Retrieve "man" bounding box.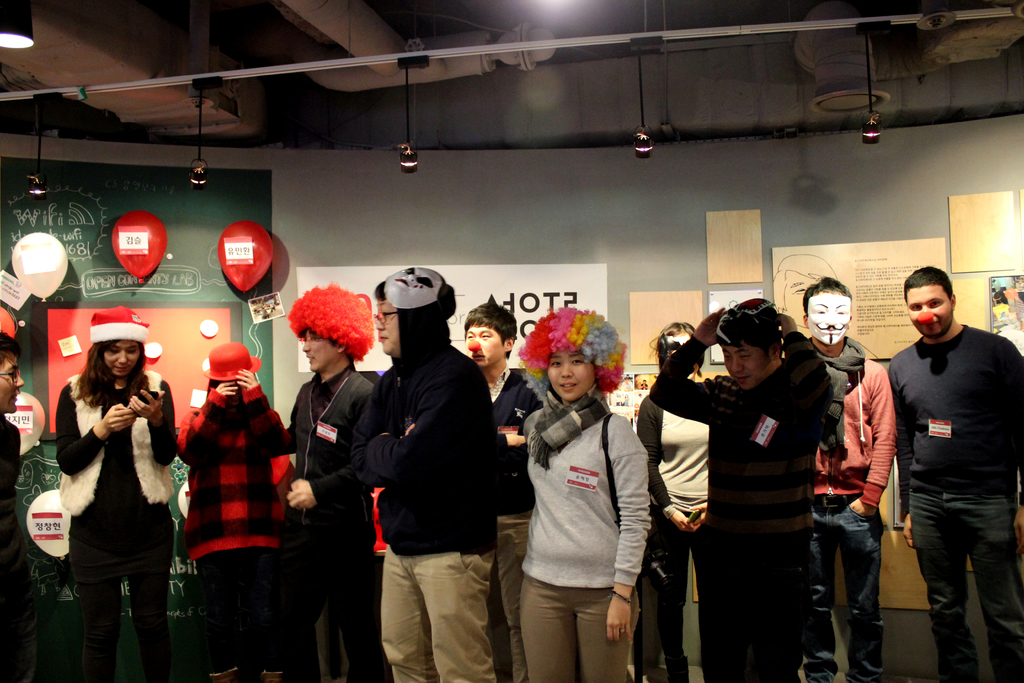
Bounding box: bbox(365, 267, 504, 682).
